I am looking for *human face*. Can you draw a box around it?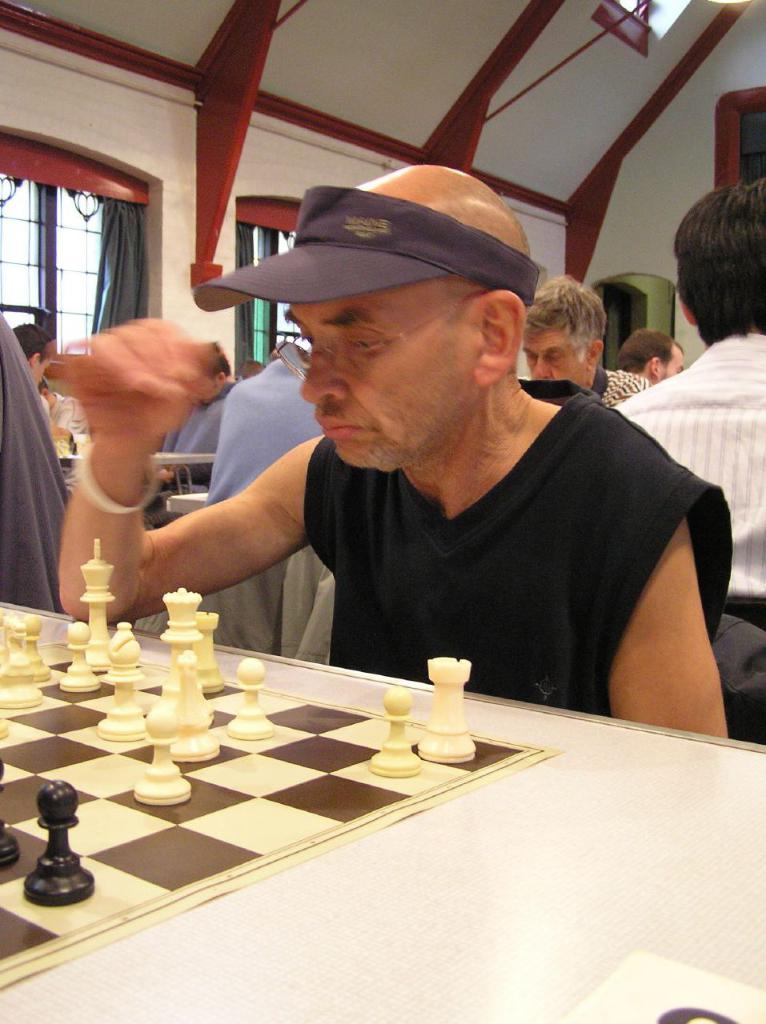
Sure, the bounding box is {"left": 519, "top": 304, "right": 592, "bottom": 381}.
